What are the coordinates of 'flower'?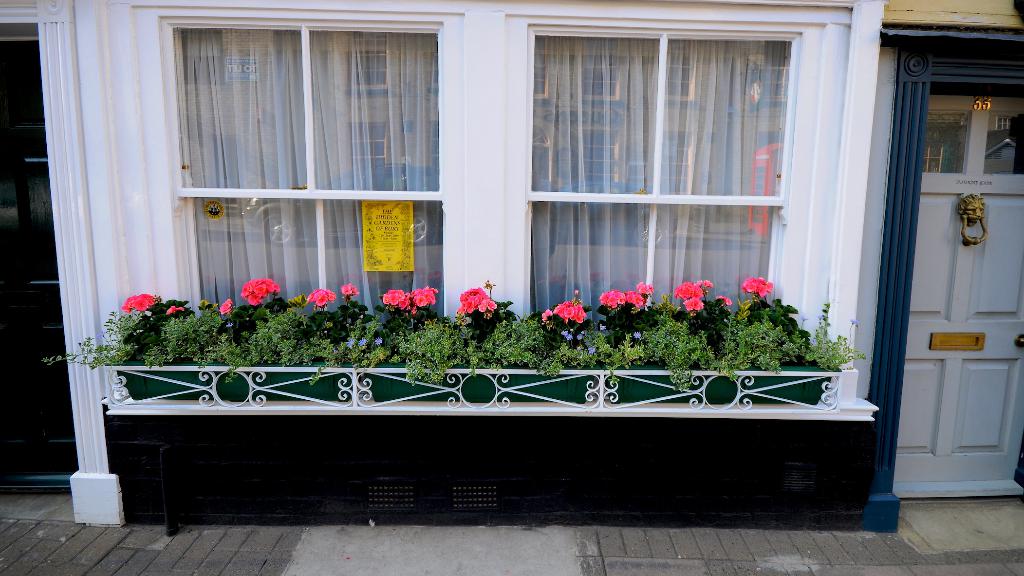
Rect(459, 287, 493, 310).
